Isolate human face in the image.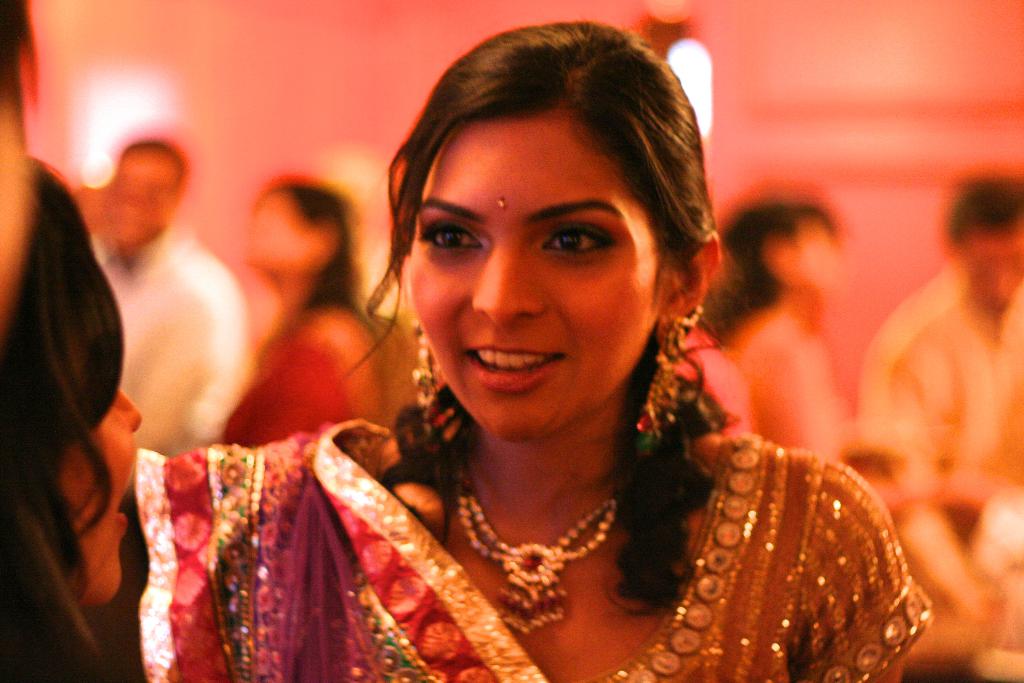
Isolated region: [408, 116, 663, 443].
